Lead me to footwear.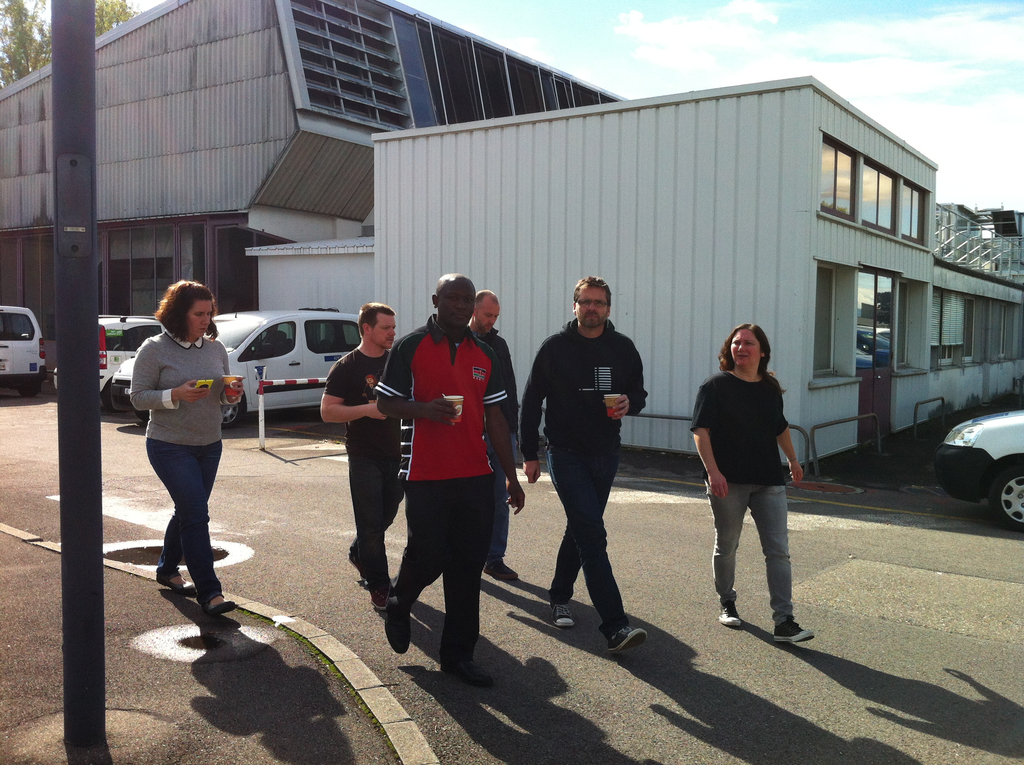
Lead to pyautogui.locateOnScreen(483, 565, 522, 581).
